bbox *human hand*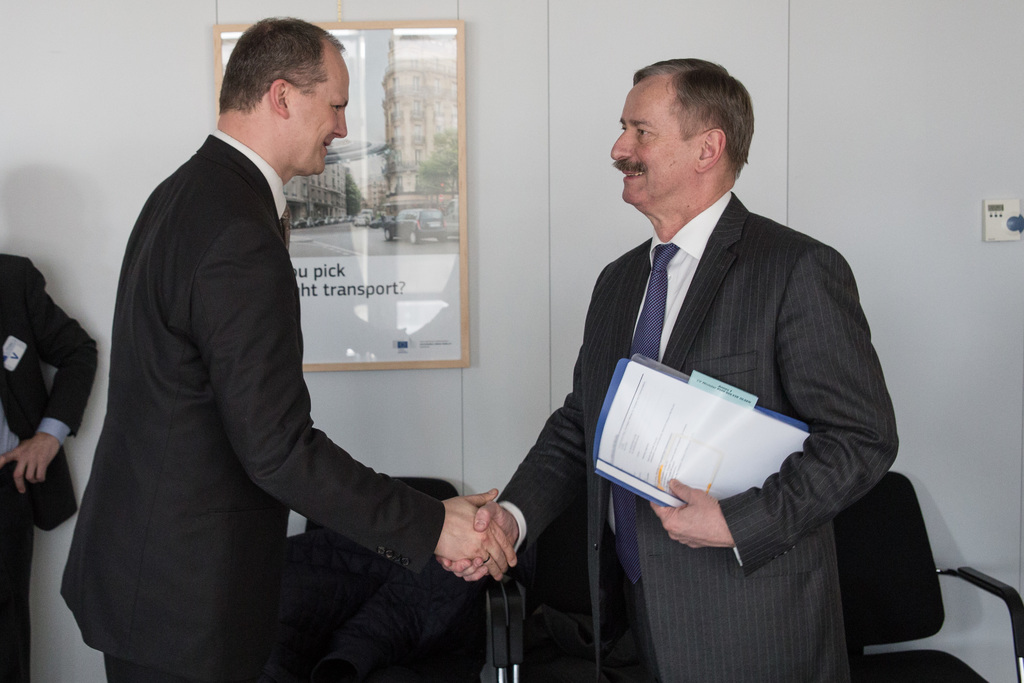
(left=647, top=476, right=737, bottom=548)
